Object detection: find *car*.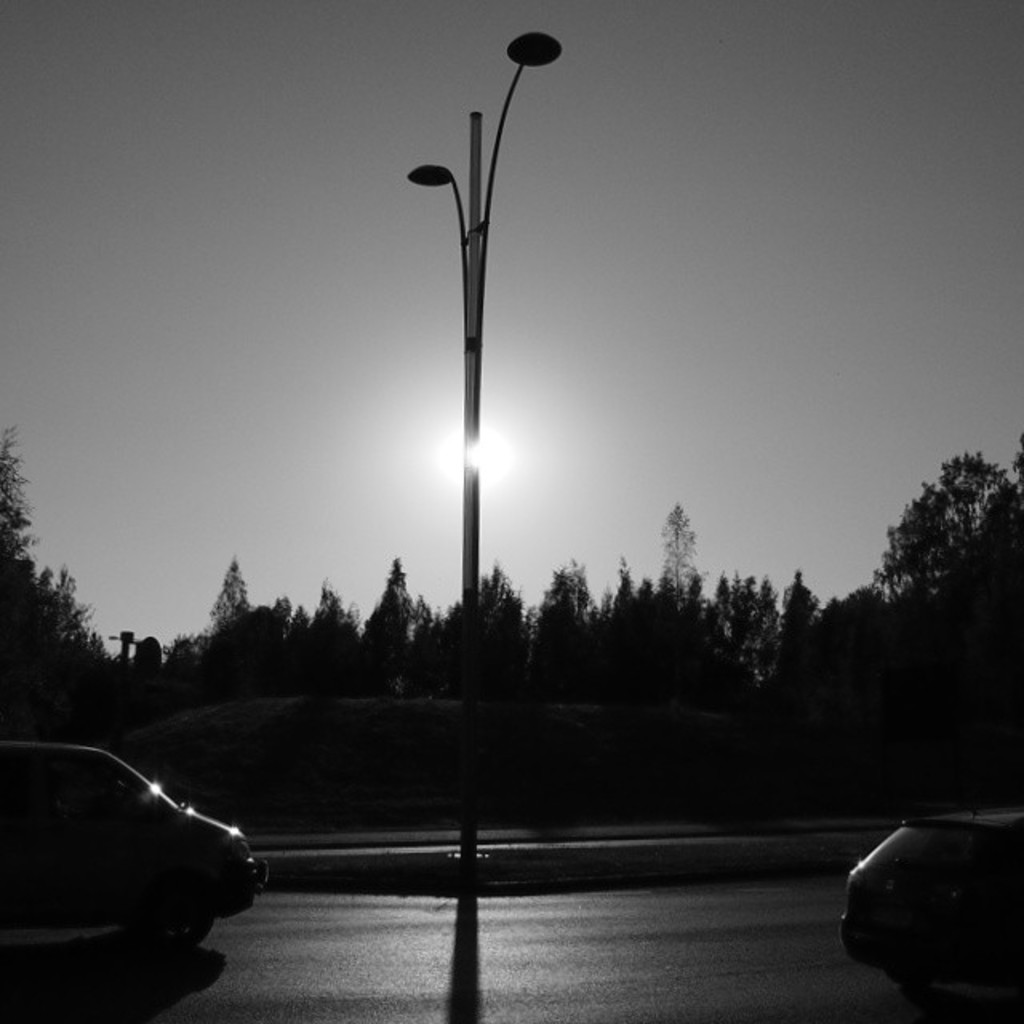
detection(0, 738, 269, 952).
